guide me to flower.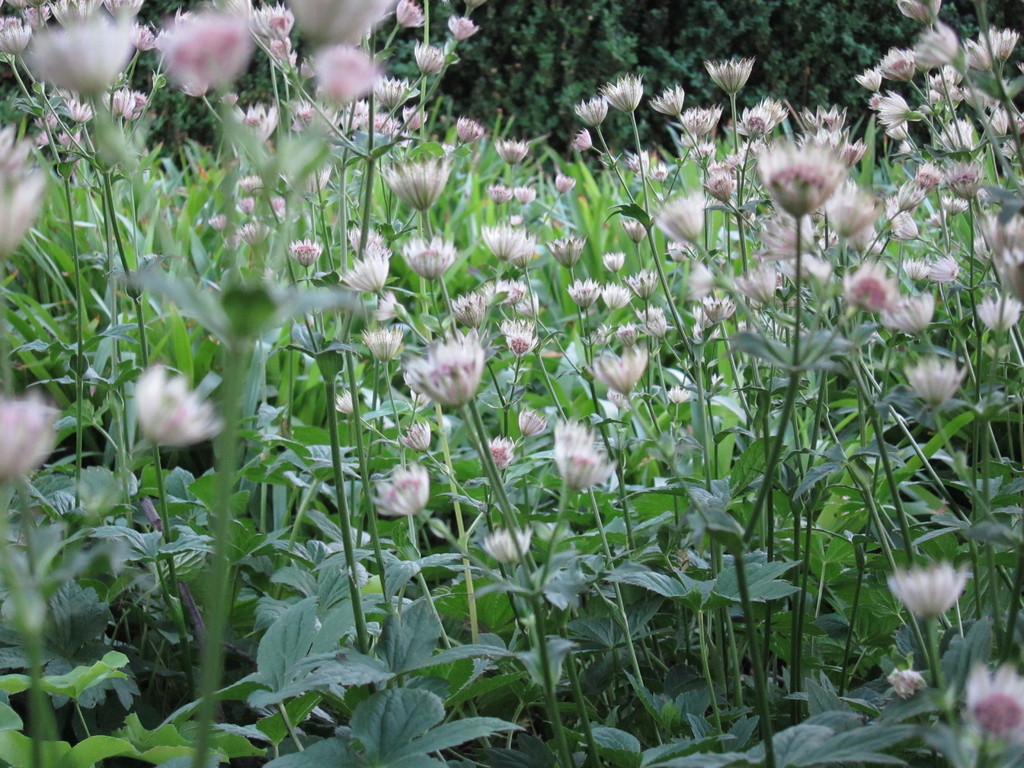
Guidance: BBox(477, 526, 532, 559).
